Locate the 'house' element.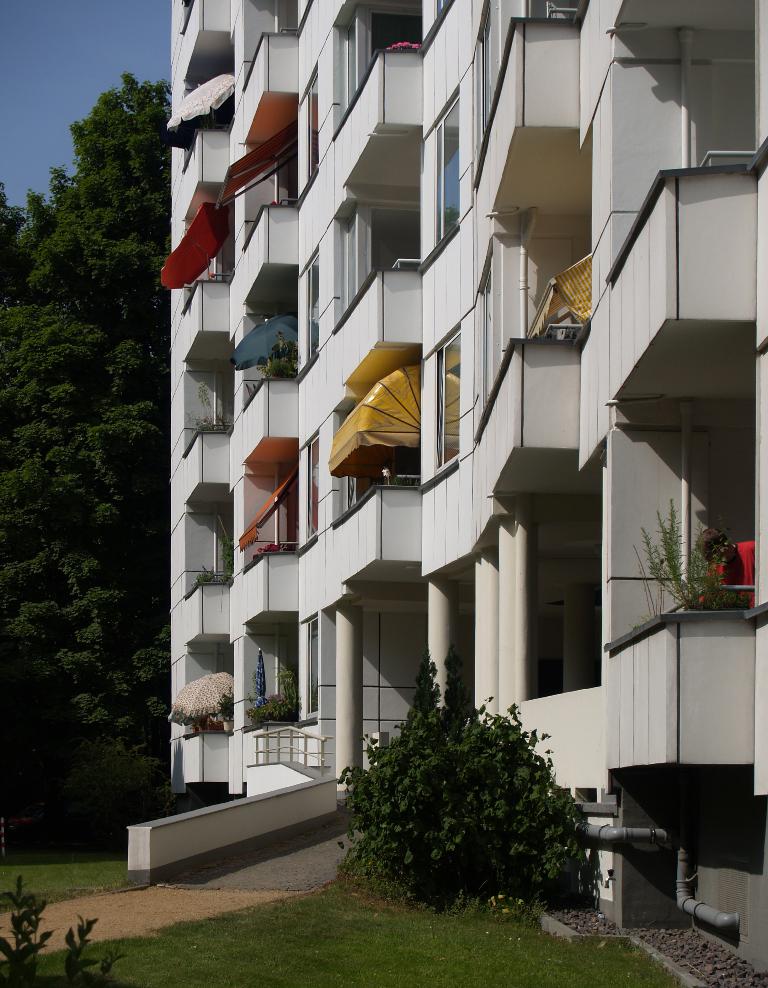
Element bbox: Rect(169, 0, 767, 971).
